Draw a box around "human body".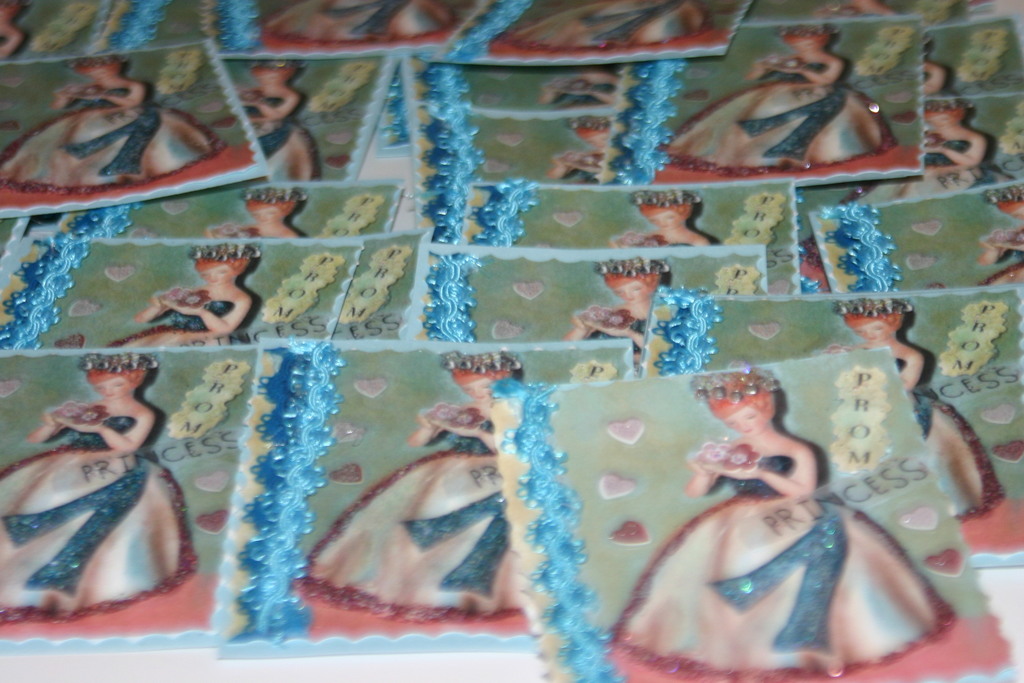
(left=610, top=226, right=706, bottom=247).
